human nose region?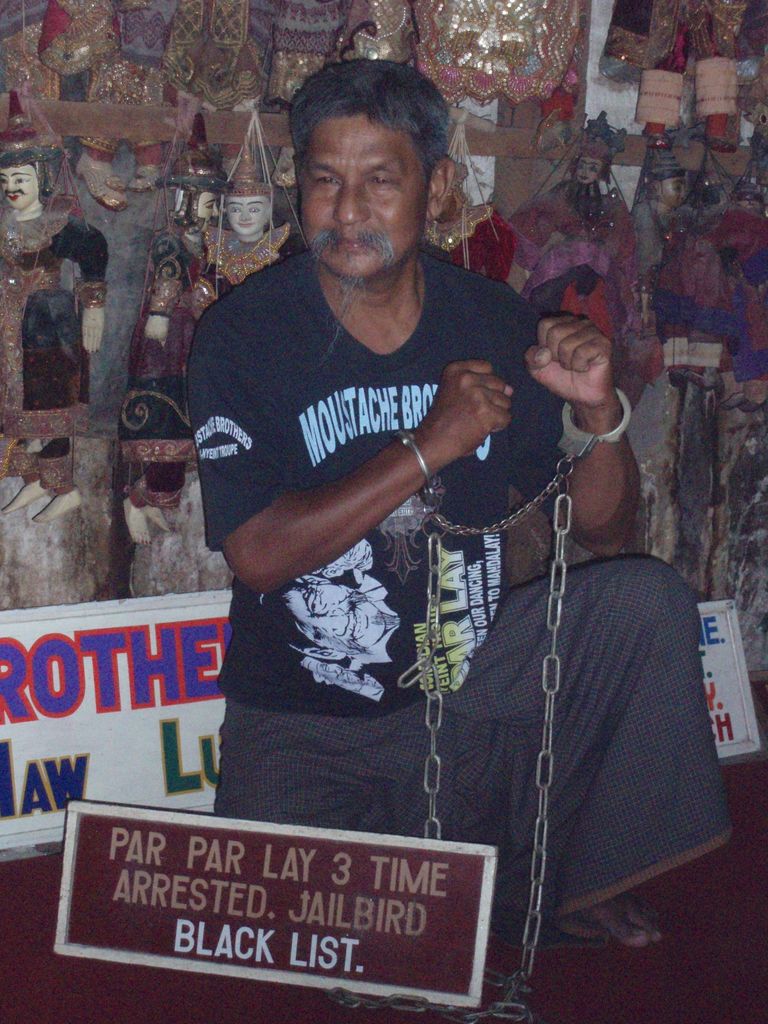
bbox=(333, 180, 376, 225)
